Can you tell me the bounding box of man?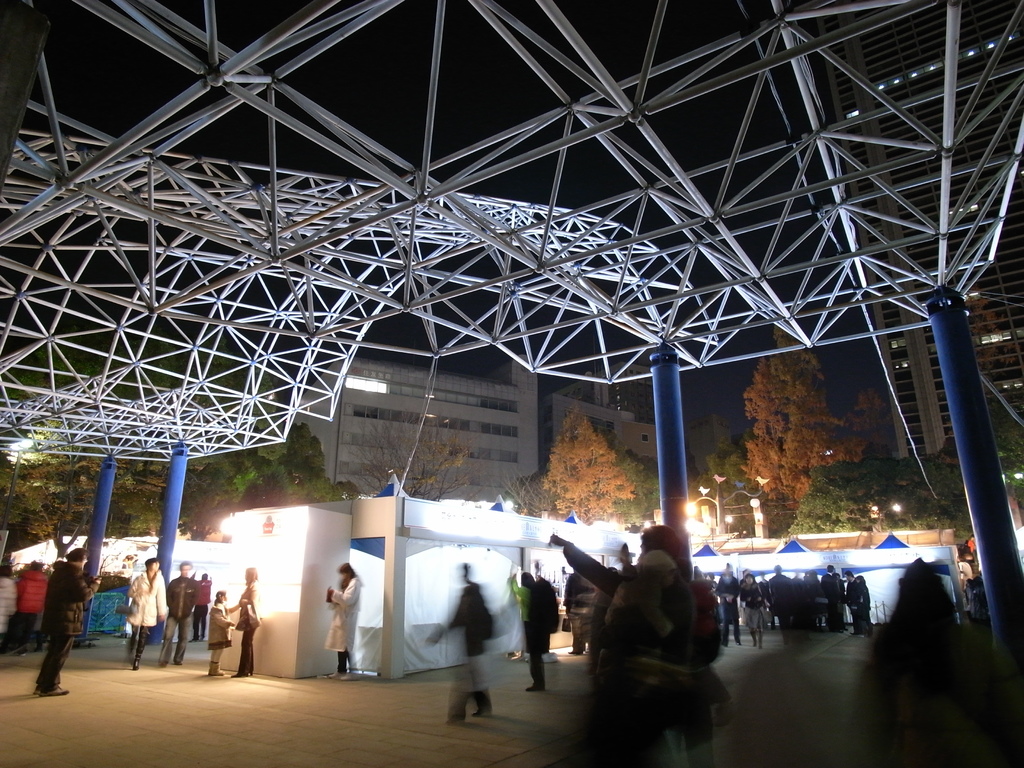
{"left": 843, "top": 572, "right": 861, "bottom": 638}.
